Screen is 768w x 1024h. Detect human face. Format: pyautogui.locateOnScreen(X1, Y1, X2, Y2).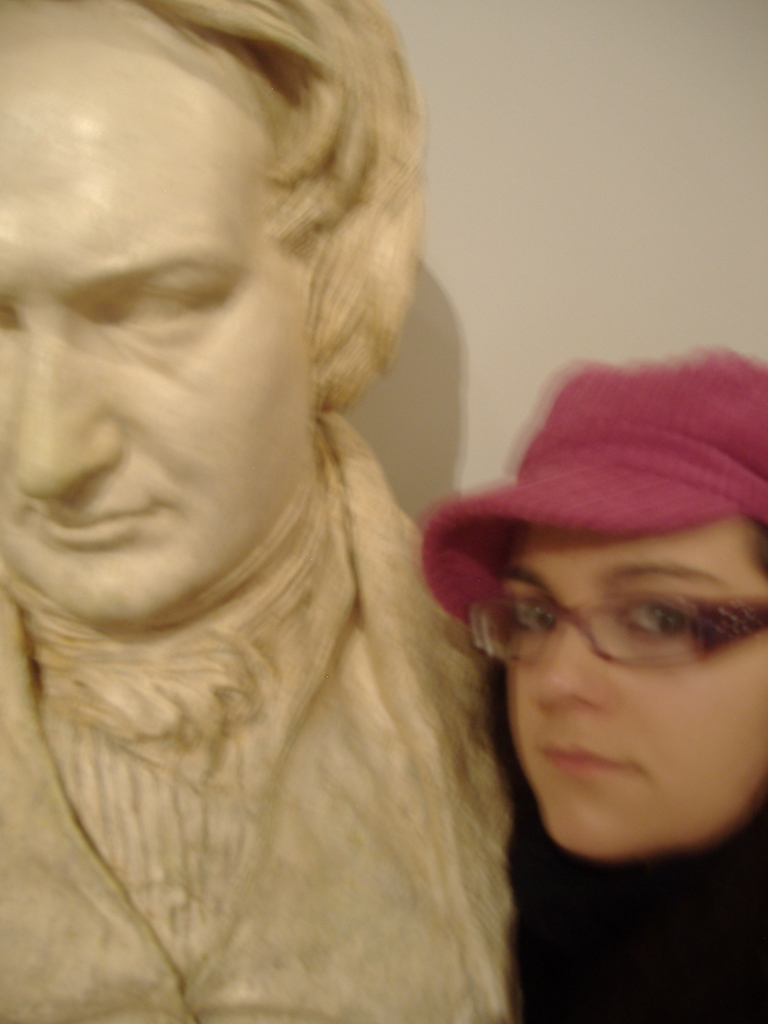
pyautogui.locateOnScreen(0, 4, 332, 636).
